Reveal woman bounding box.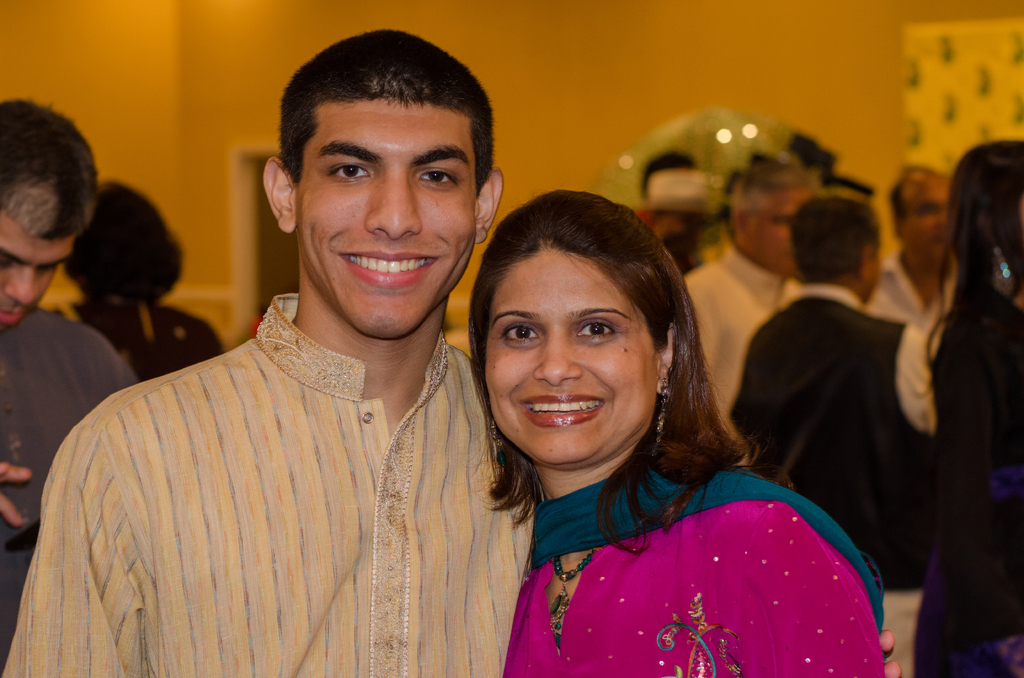
Revealed: 460:150:893:674.
